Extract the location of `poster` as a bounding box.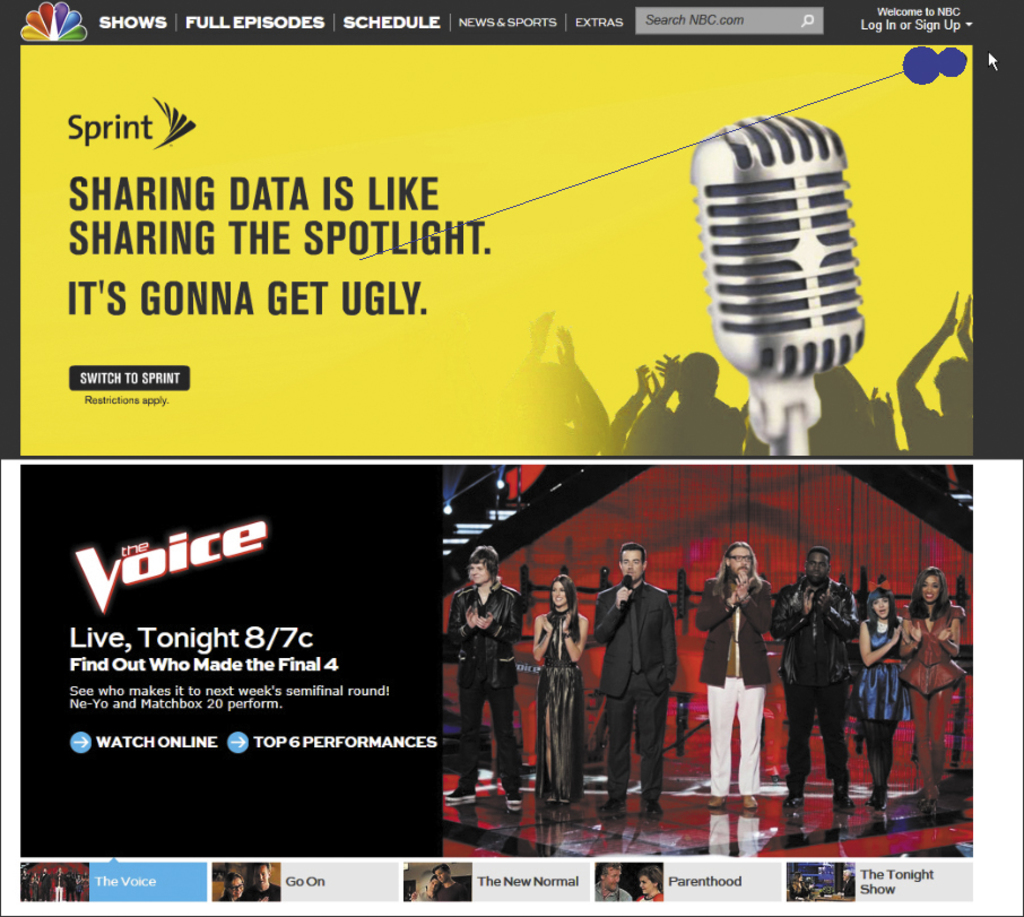
19 462 970 908.
